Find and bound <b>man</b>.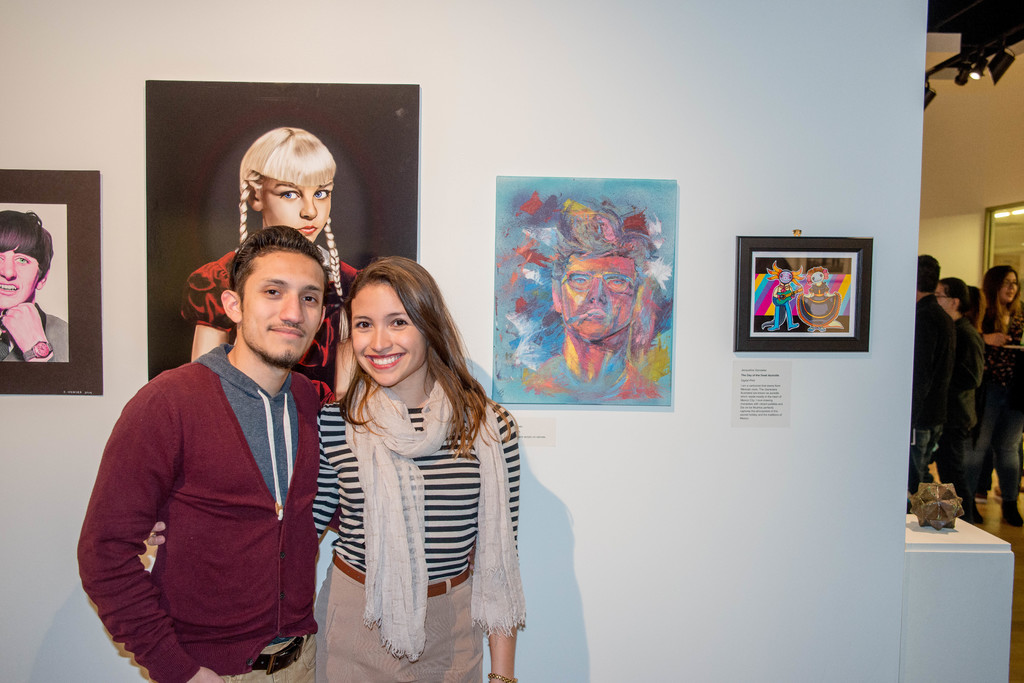
Bound: box=[71, 223, 353, 682].
